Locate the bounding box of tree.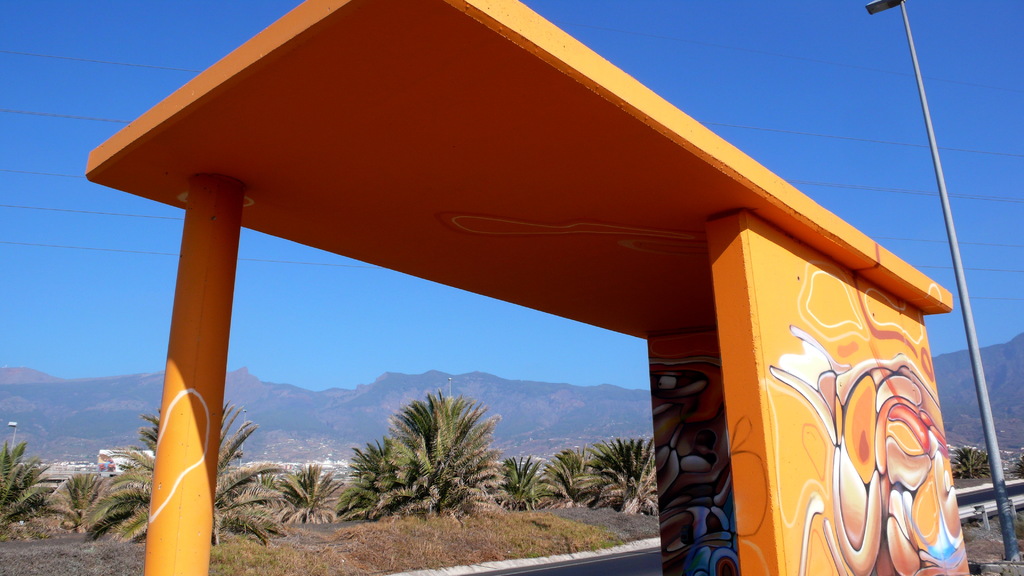
Bounding box: bbox(582, 438, 653, 515).
